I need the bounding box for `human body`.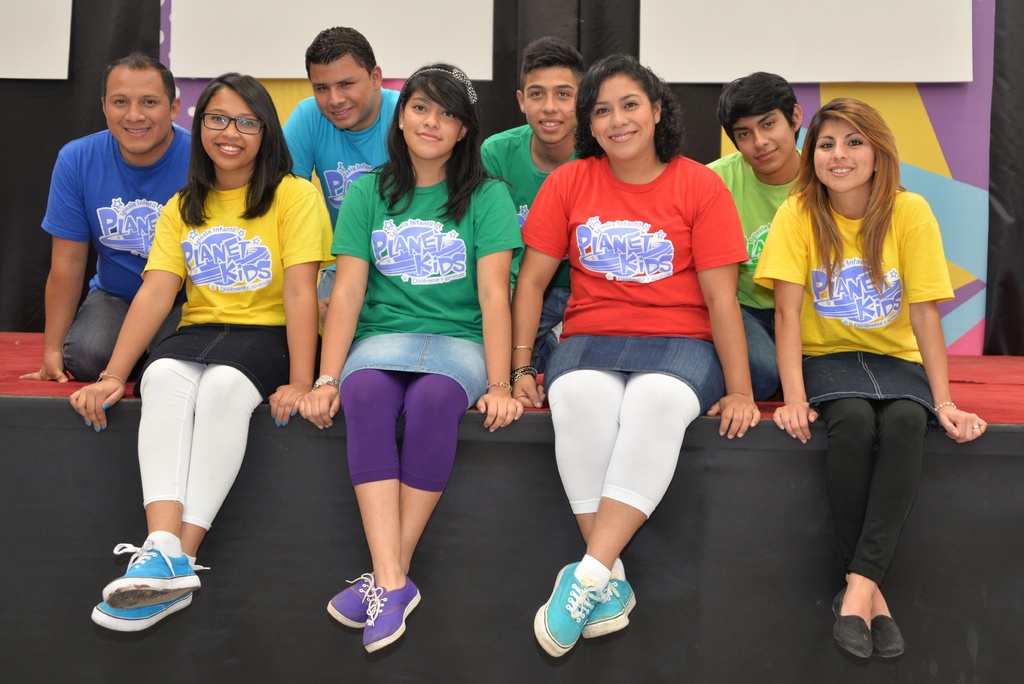
Here it is: l=280, t=88, r=397, b=297.
